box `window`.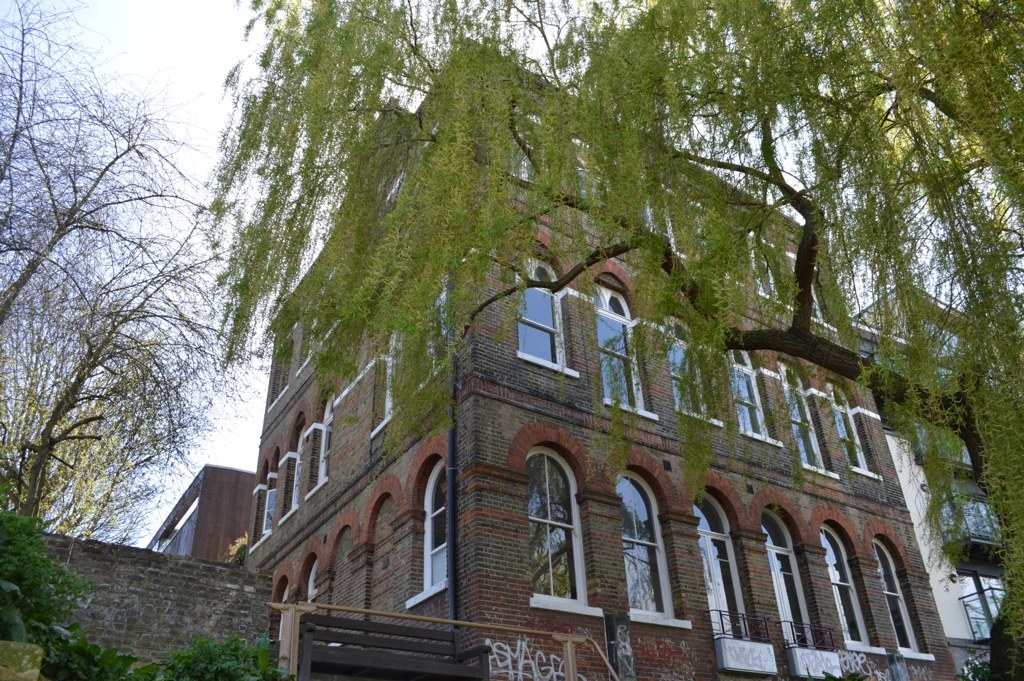
x1=525, y1=445, x2=581, y2=600.
